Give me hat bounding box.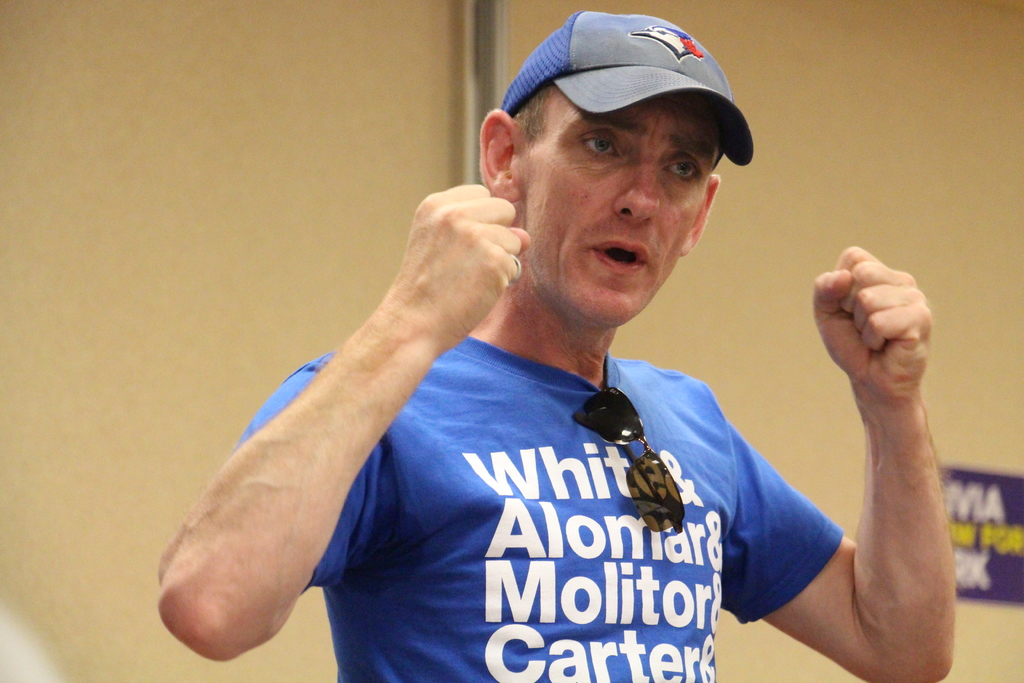
{"left": 501, "top": 10, "right": 755, "bottom": 168}.
